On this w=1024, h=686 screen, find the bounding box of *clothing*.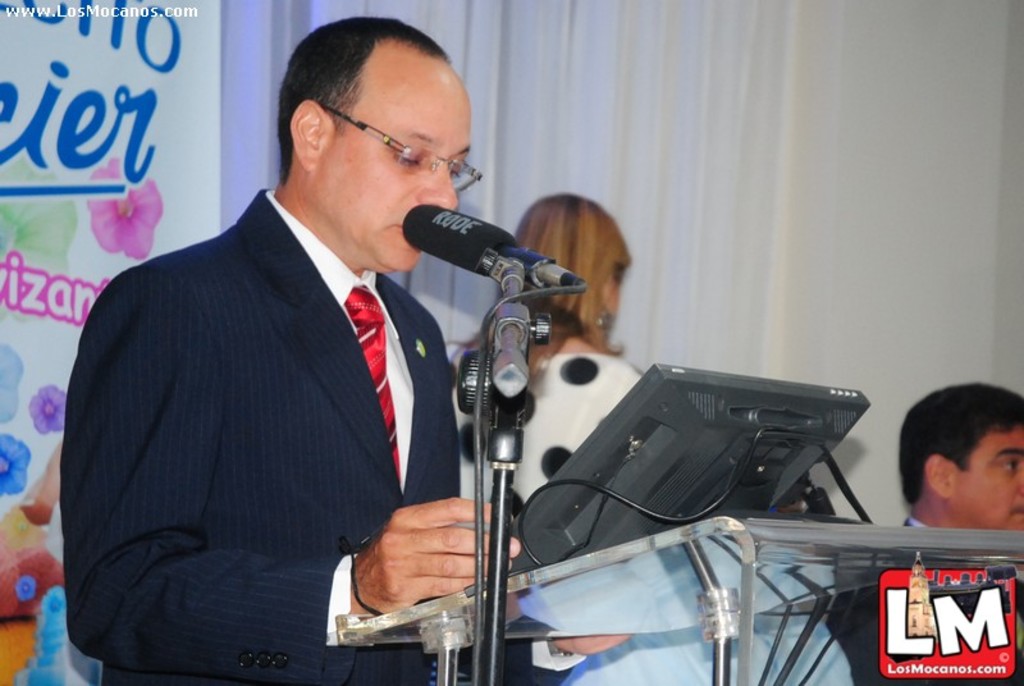
Bounding box: <bbox>818, 513, 1023, 685</bbox>.
